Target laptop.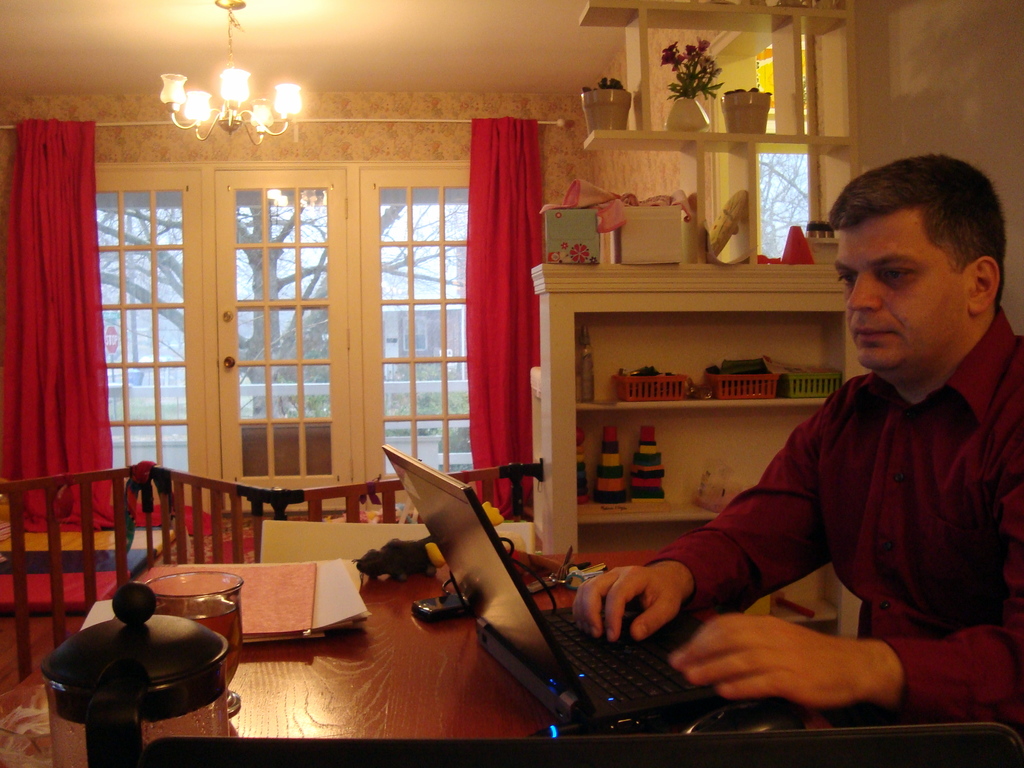
Target region: 399 477 788 740.
